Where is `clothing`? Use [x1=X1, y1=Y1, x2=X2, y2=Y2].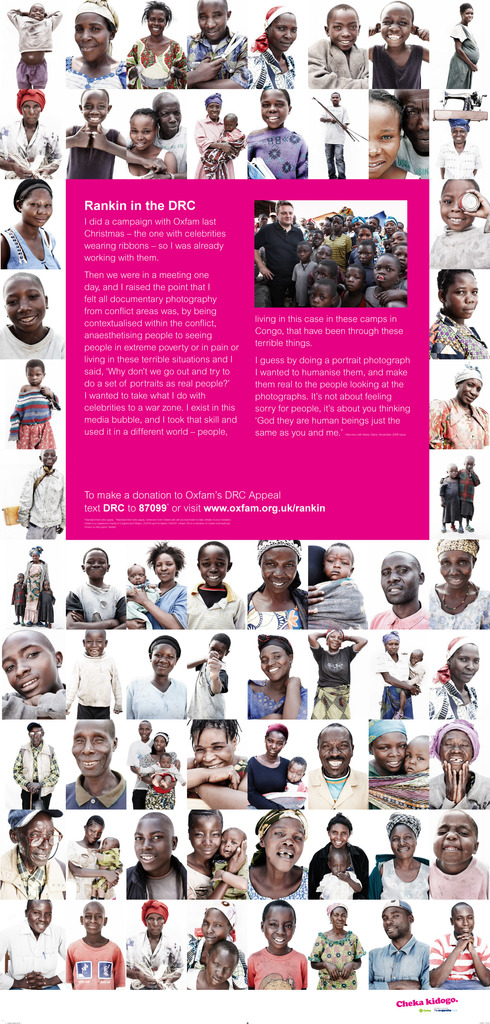
[x1=0, y1=922, x2=71, y2=1002].
